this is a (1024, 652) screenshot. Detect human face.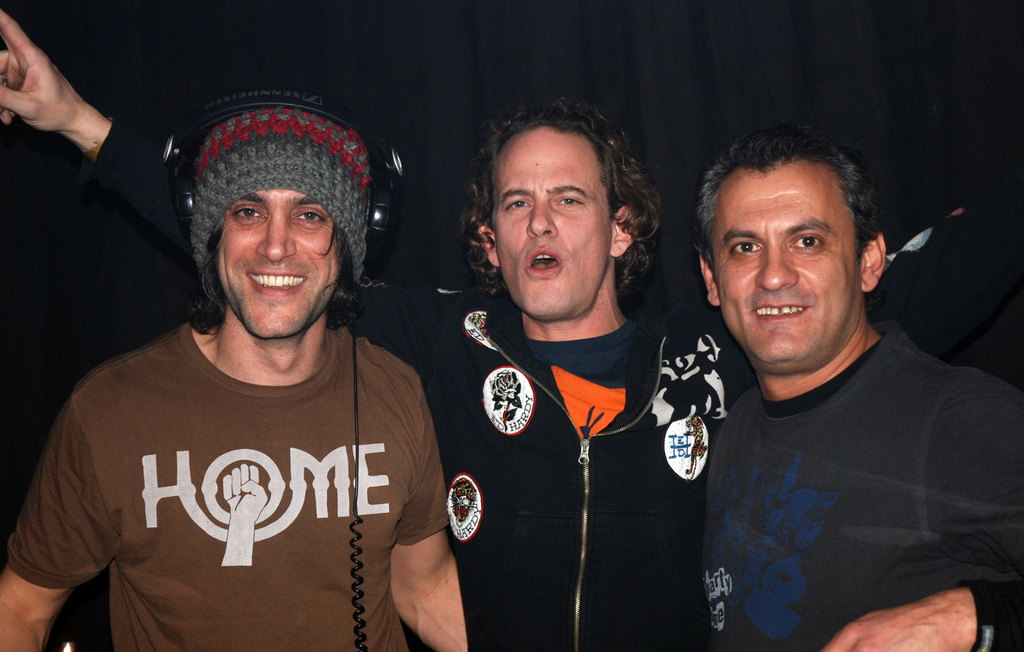
locate(498, 131, 612, 321).
